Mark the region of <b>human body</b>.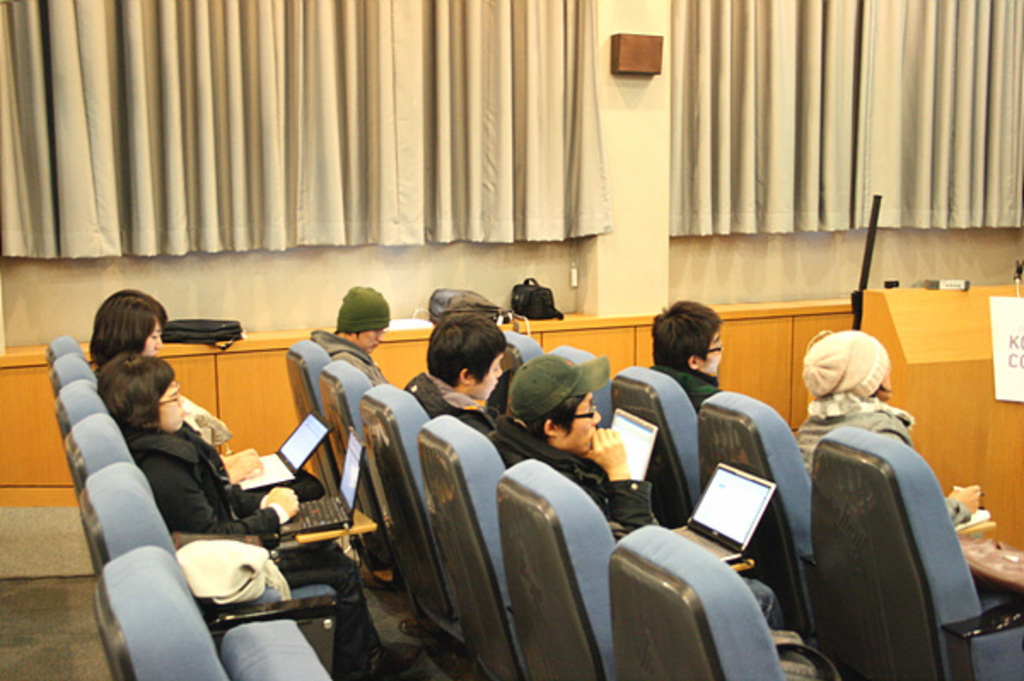
Region: 481 413 787 623.
